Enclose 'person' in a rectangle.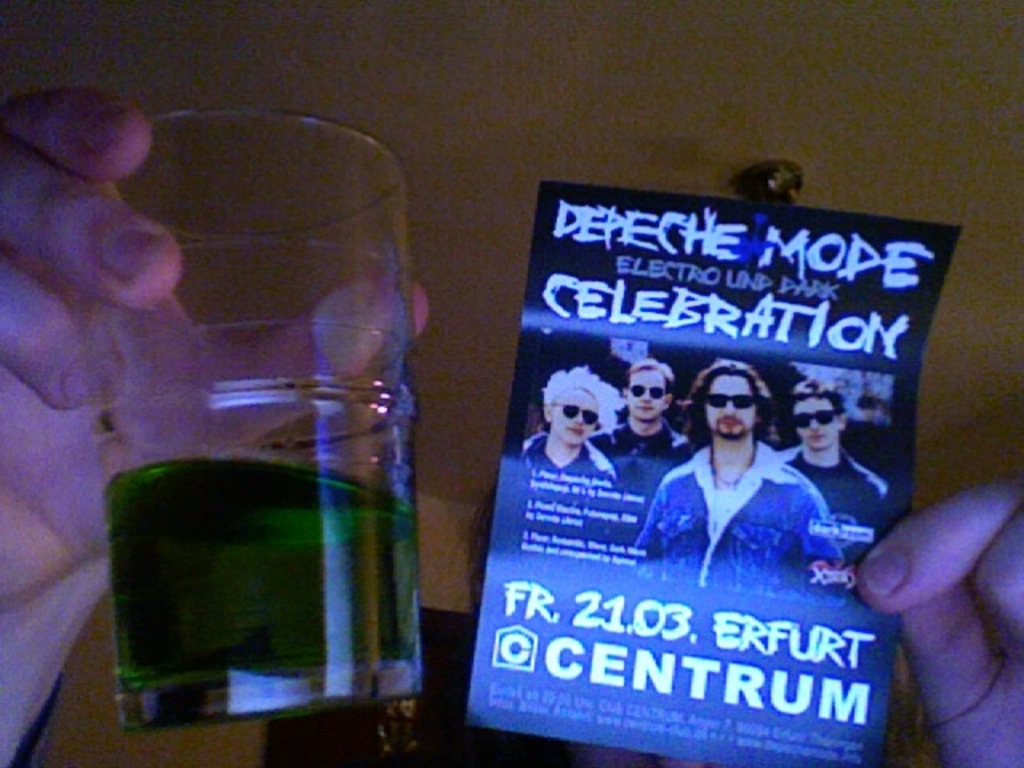
589/350/702/533.
